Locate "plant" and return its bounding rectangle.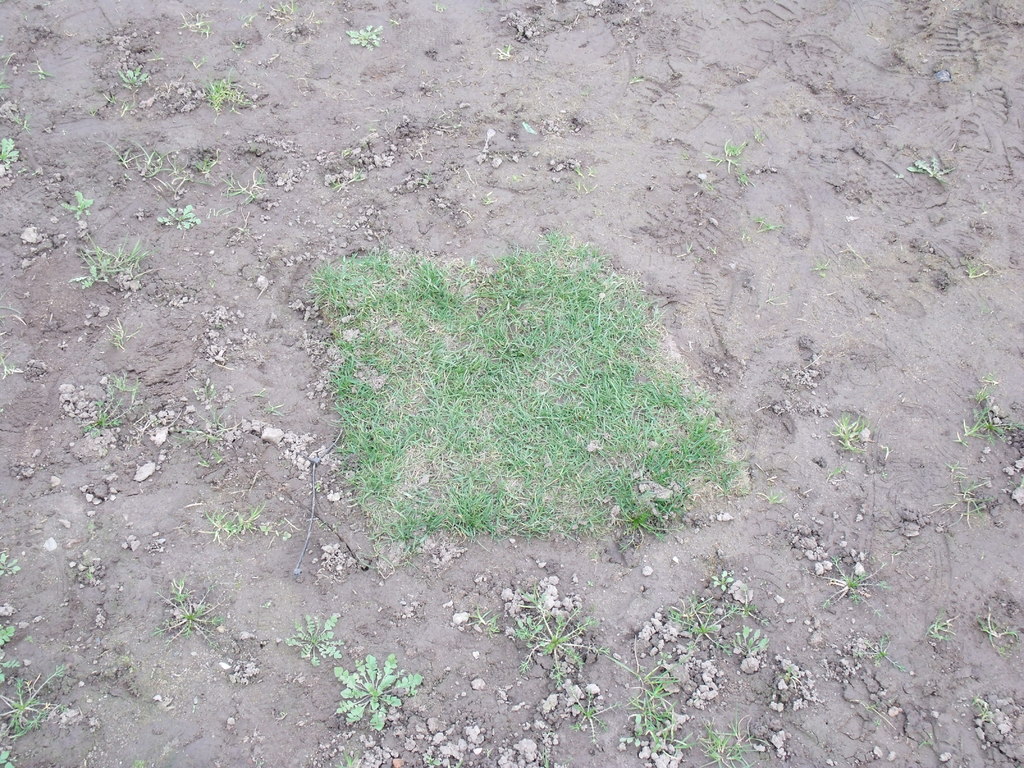
(x1=1, y1=663, x2=99, y2=737).
